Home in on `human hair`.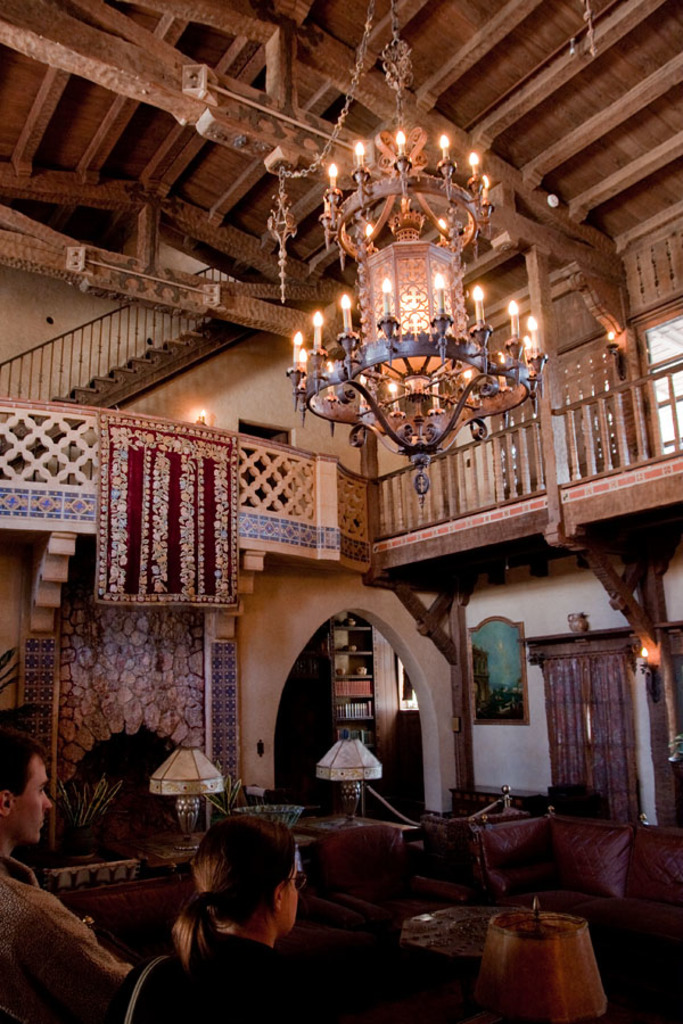
Homed in at bbox=(0, 725, 52, 803).
